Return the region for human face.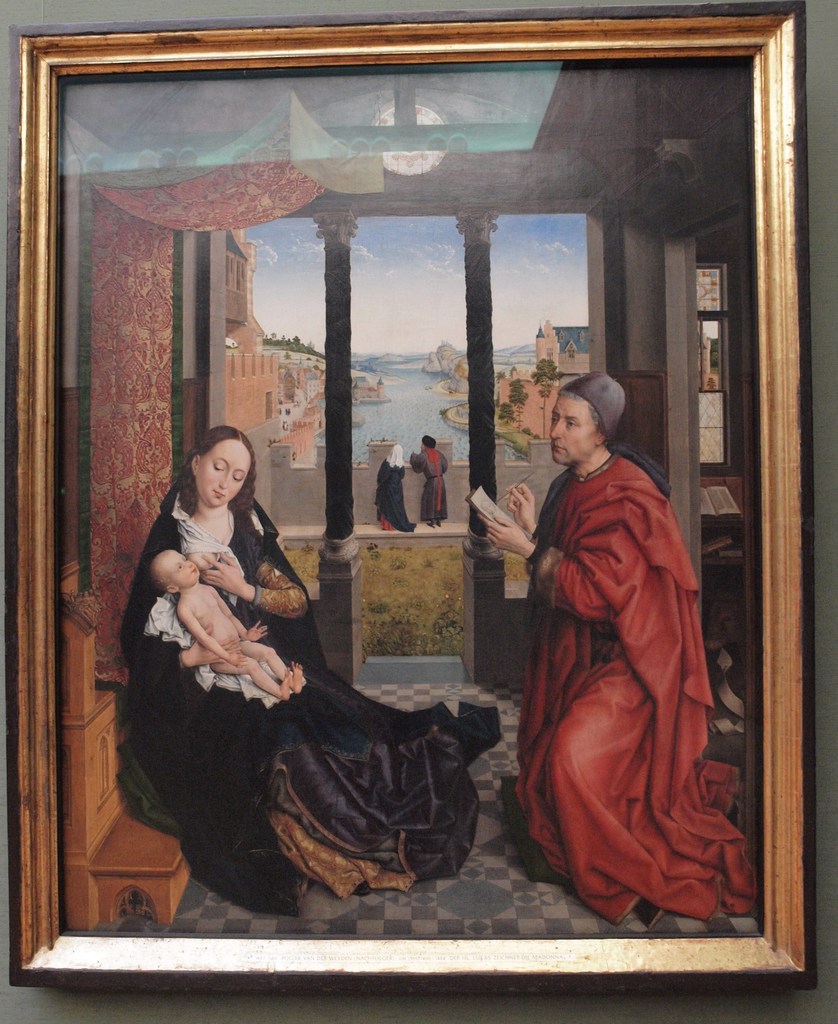
550:394:599:465.
